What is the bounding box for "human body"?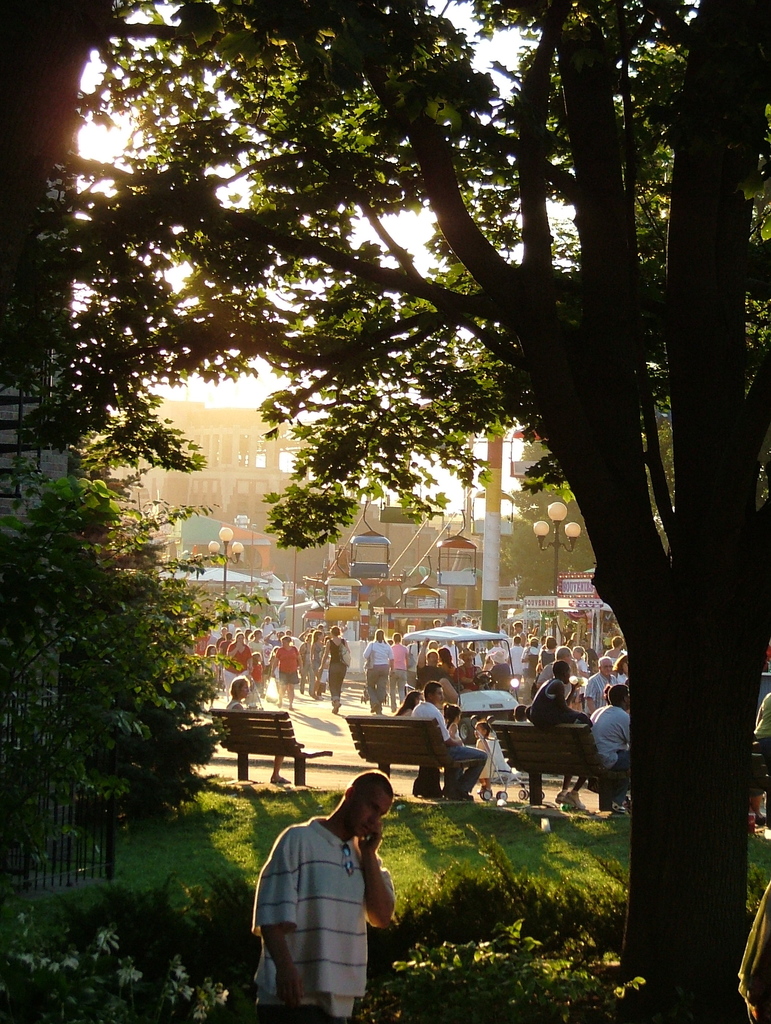
pyautogui.locateOnScreen(261, 634, 311, 698).
